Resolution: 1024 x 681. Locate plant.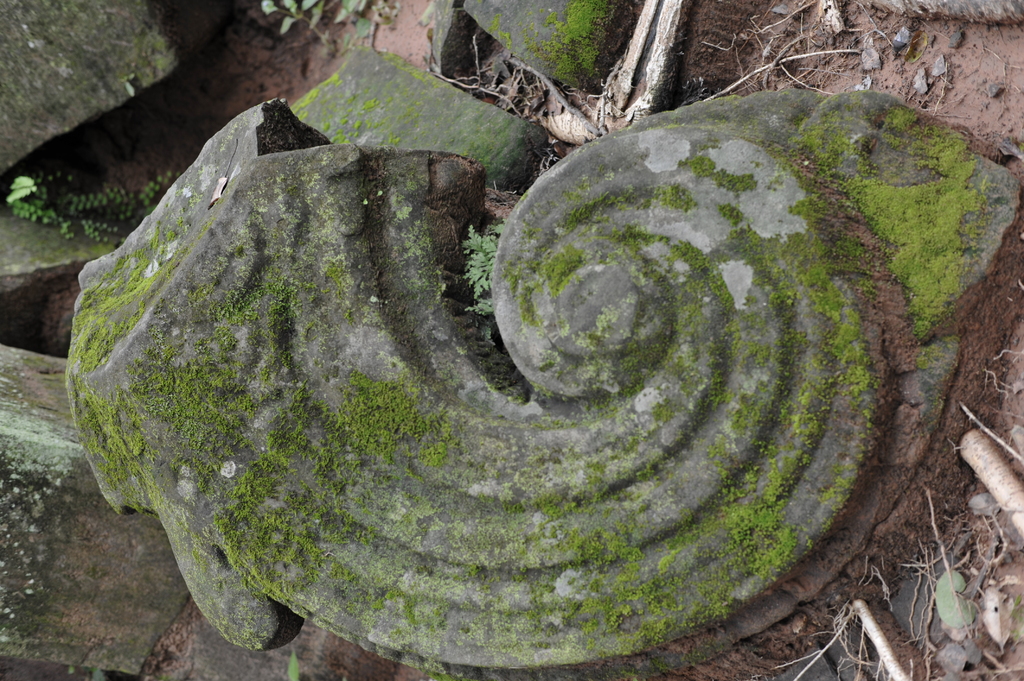
[left=426, top=667, right=463, bottom=680].
